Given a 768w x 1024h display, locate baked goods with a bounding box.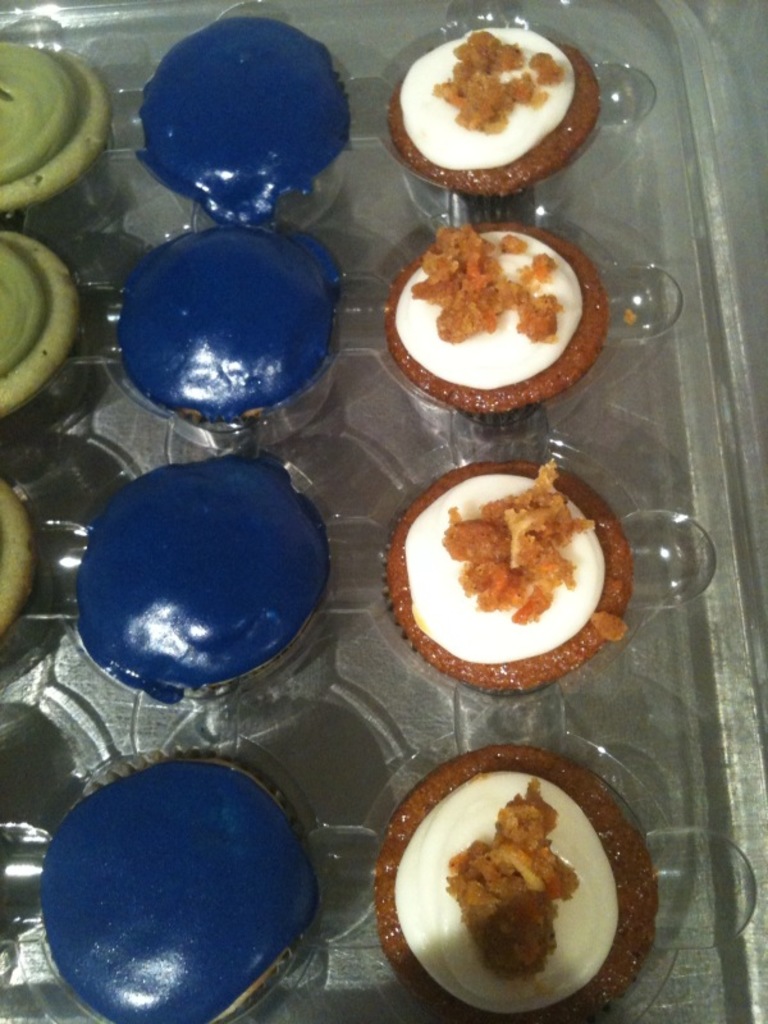
Located: bbox=(371, 741, 662, 1023).
